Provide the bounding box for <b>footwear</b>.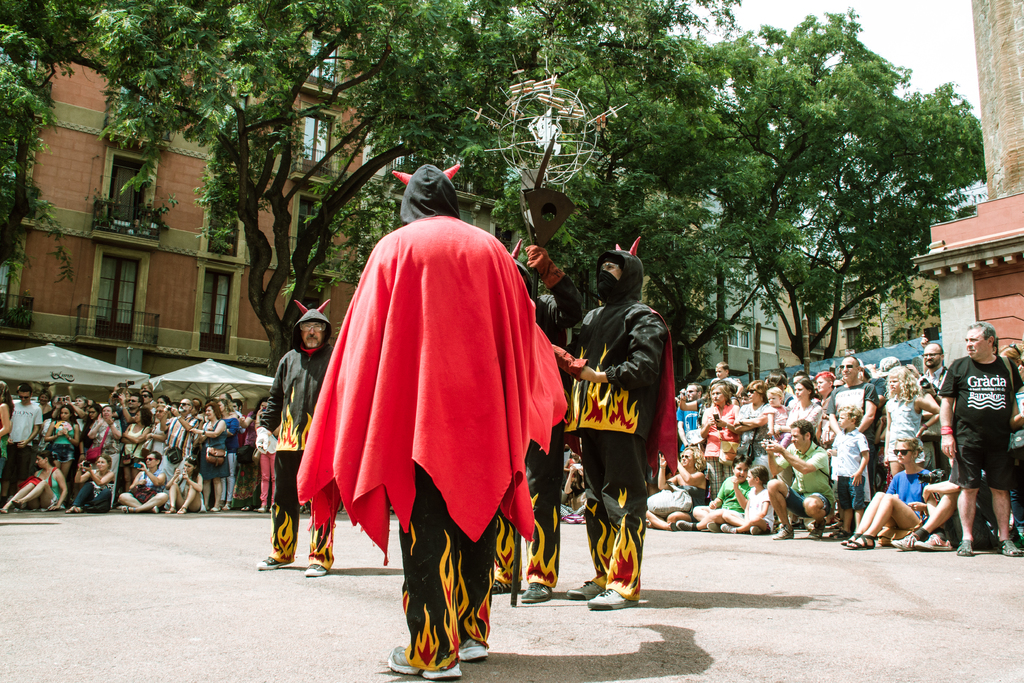
<region>773, 529, 796, 539</region>.
